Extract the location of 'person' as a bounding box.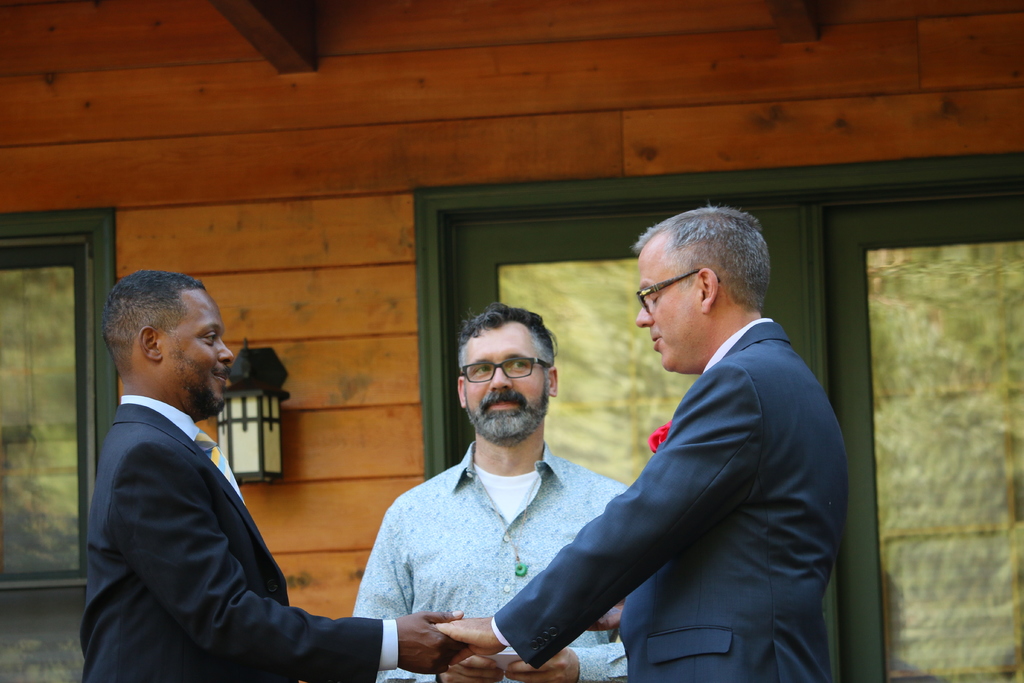
(left=78, top=263, right=463, bottom=682).
